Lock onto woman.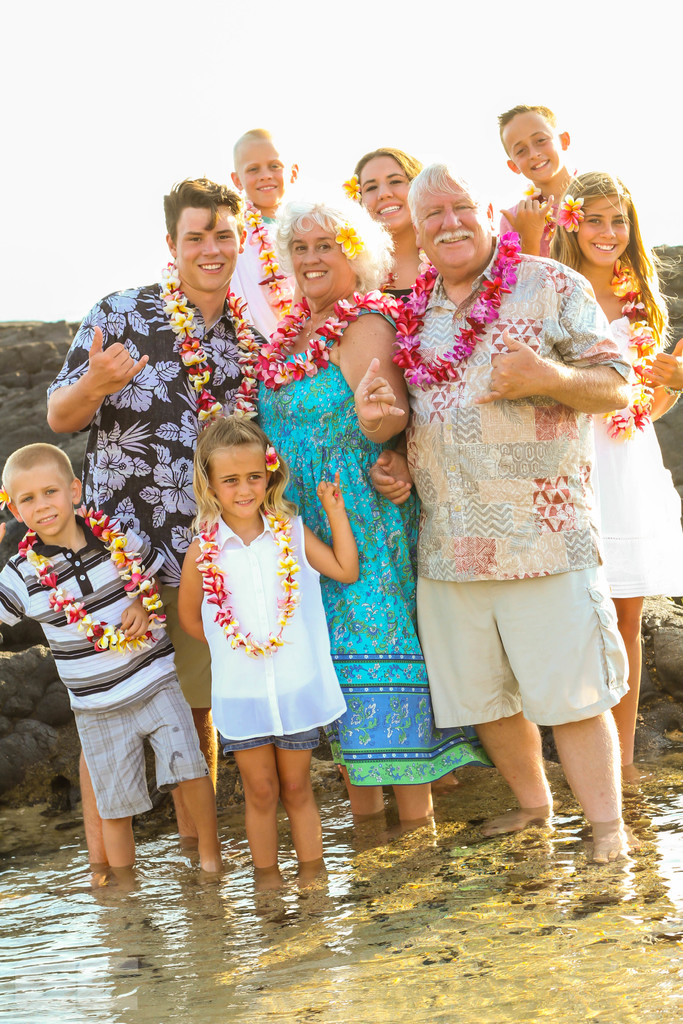
Locked: <bbox>261, 193, 416, 828</bbox>.
